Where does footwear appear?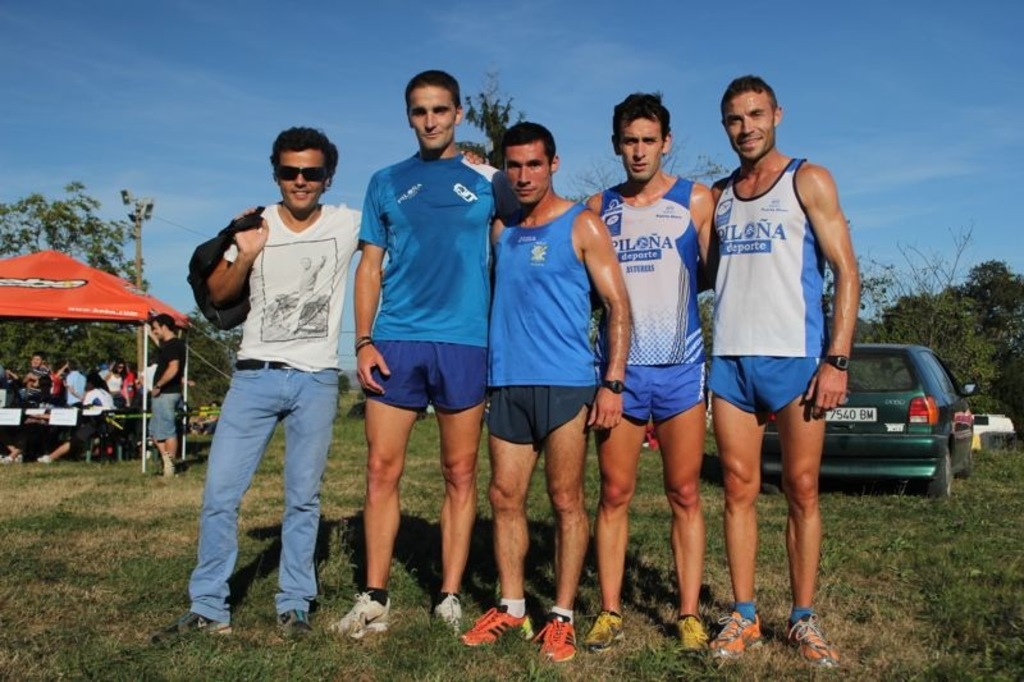
Appears at region(708, 607, 763, 660).
